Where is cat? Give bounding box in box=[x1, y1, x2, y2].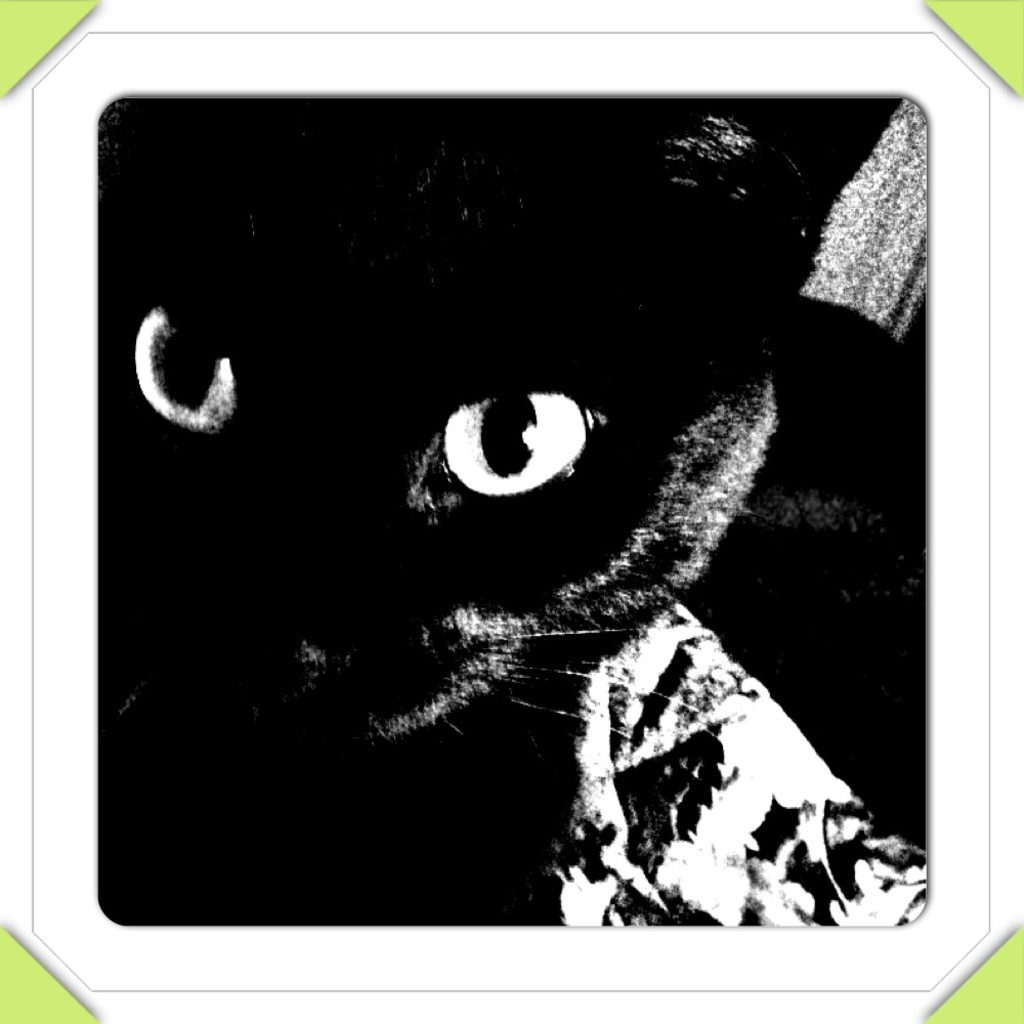
box=[91, 100, 936, 933].
